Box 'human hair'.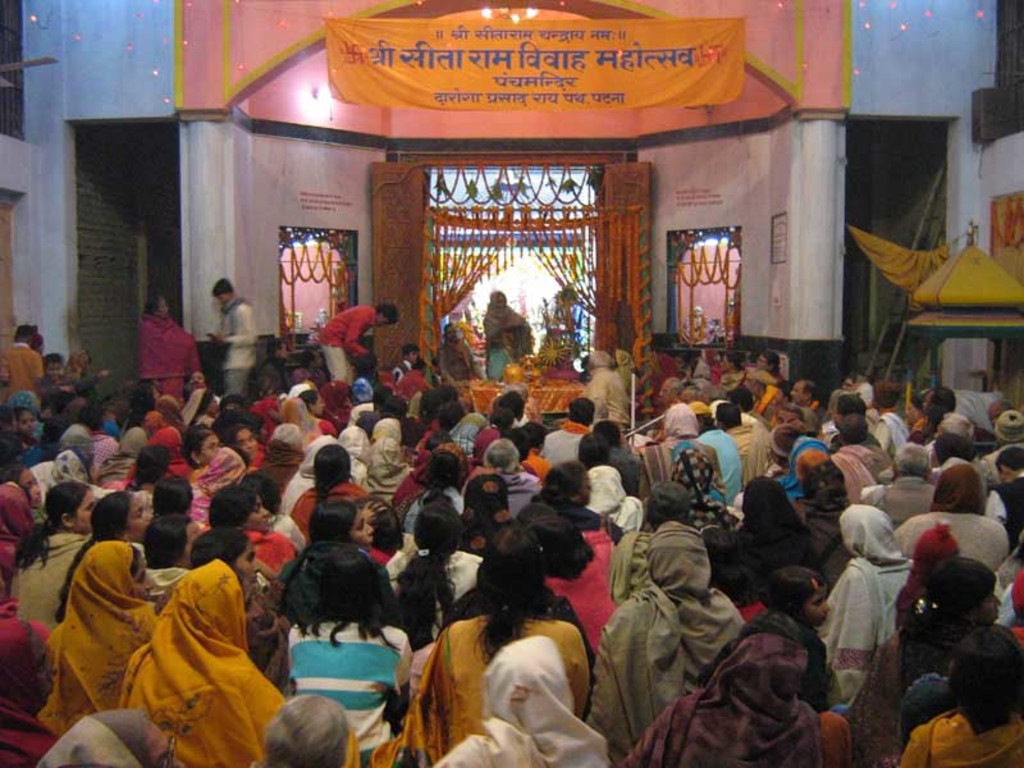
<bbox>713, 401, 744, 430</bbox>.
